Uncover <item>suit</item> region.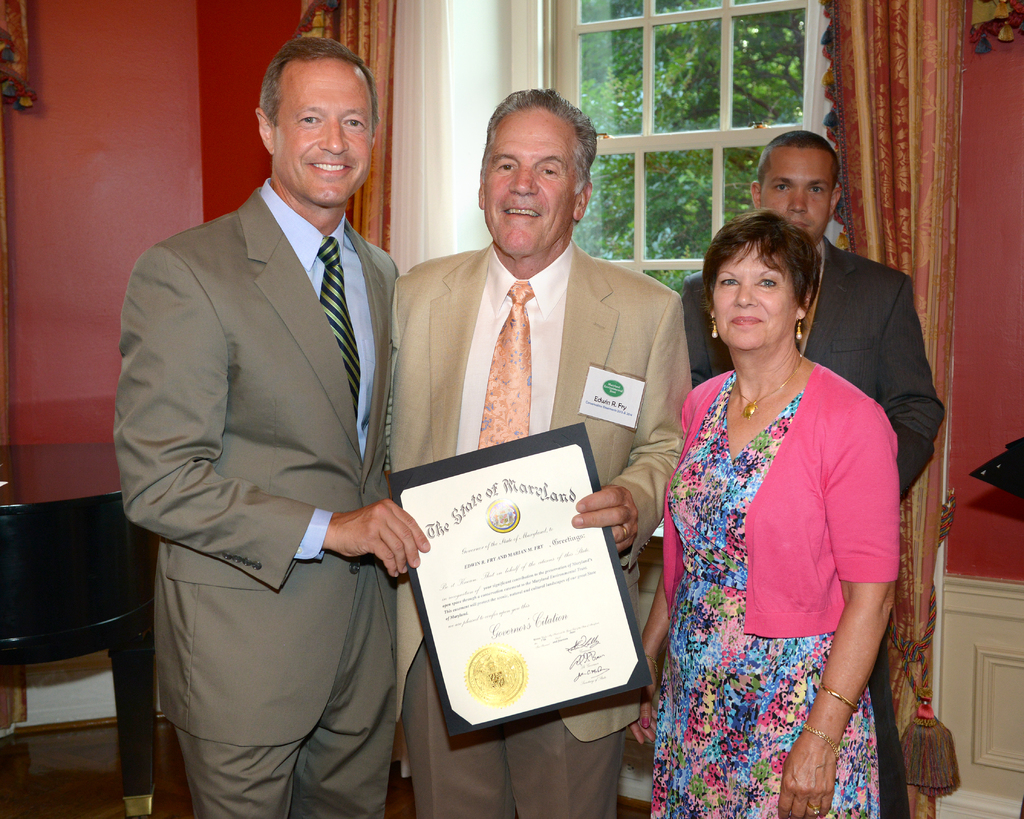
Uncovered: x1=677, y1=237, x2=950, y2=818.
